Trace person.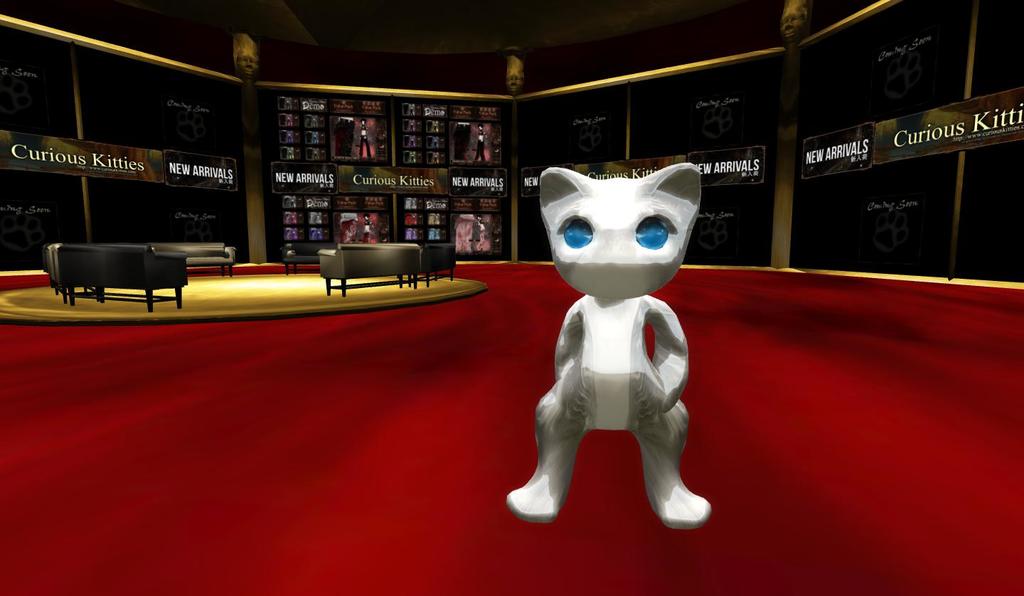
Traced to <bbox>342, 218, 355, 237</bbox>.
